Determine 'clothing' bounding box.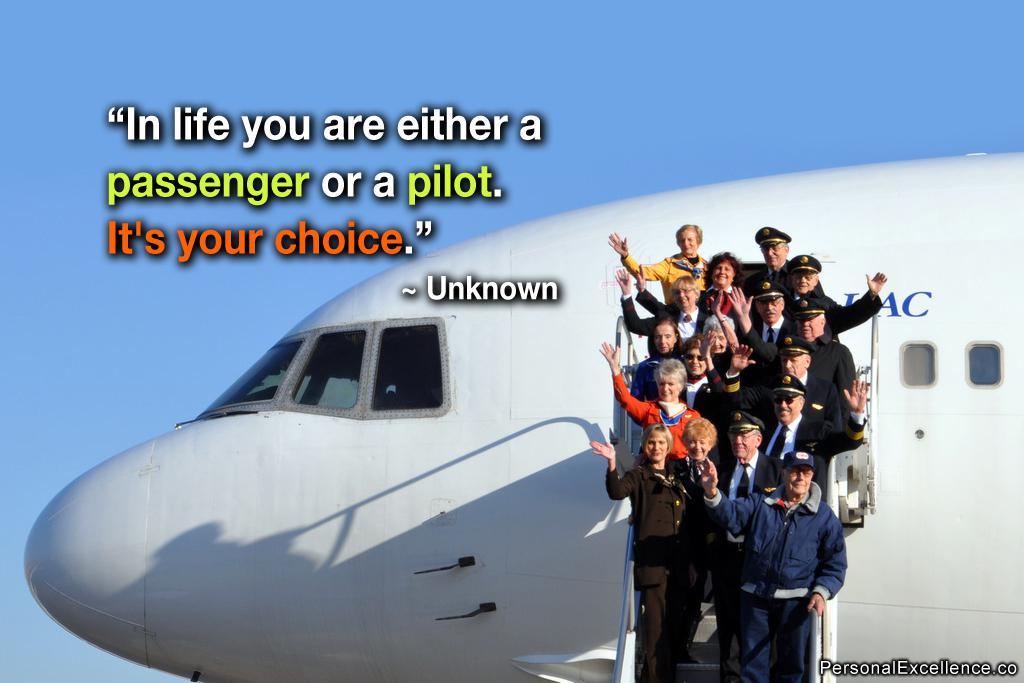
Determined: <bbox>719, 369, 868, 476</bbox>.
